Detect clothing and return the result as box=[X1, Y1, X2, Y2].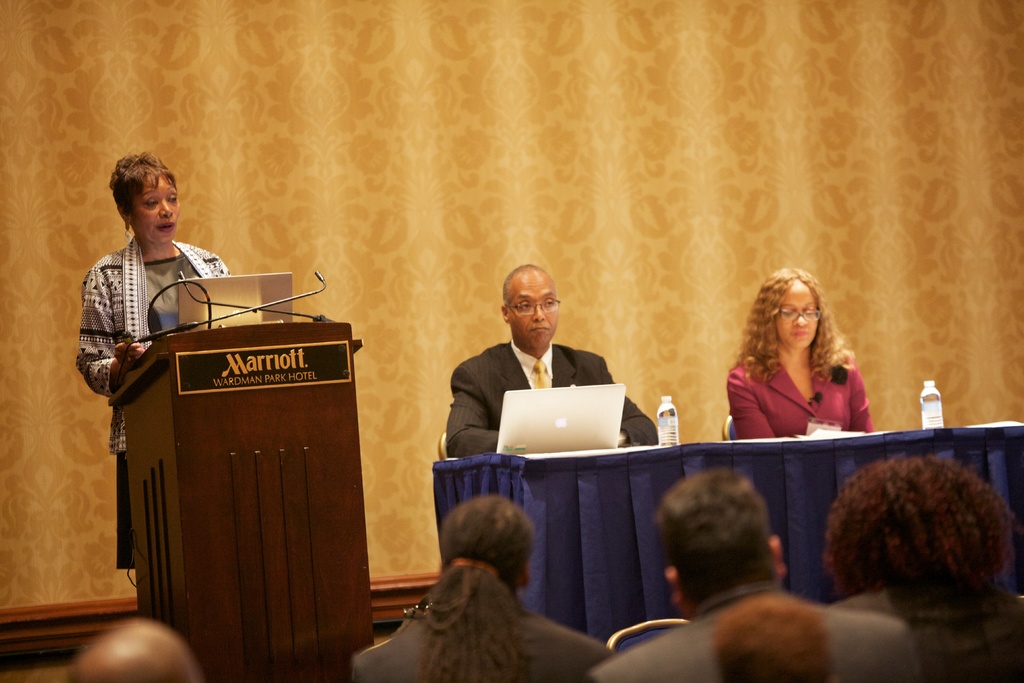
box=[732, 339, 881, 441].
